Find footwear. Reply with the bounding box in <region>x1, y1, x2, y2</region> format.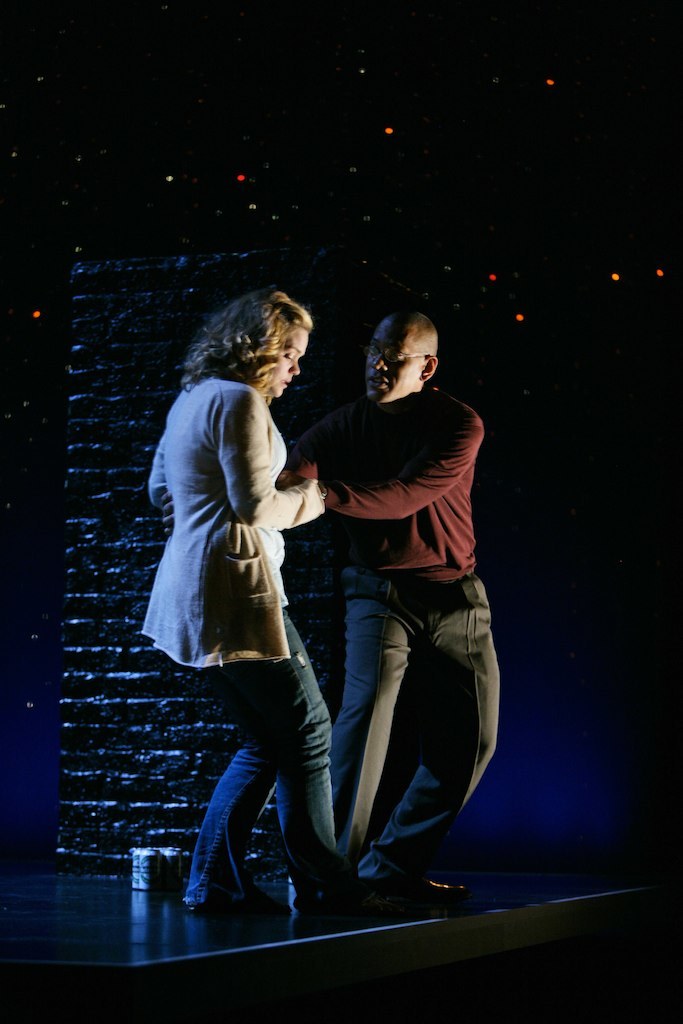
<region>188, 889, 280, 916</region>.
